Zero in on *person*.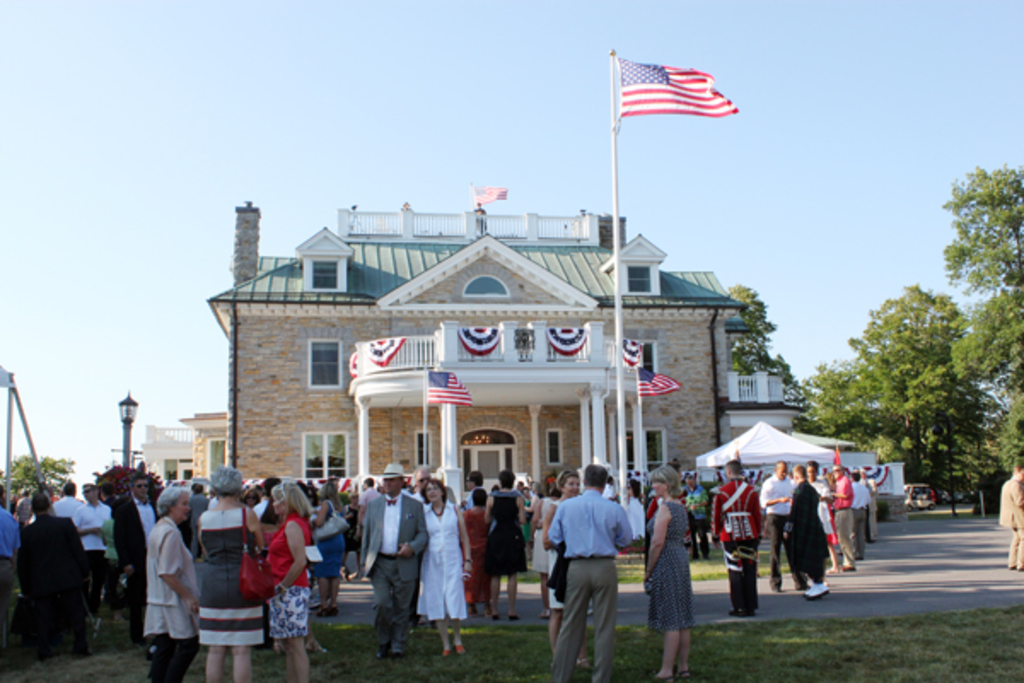
Zeroed in: box=[806, 456, 831, 543].
